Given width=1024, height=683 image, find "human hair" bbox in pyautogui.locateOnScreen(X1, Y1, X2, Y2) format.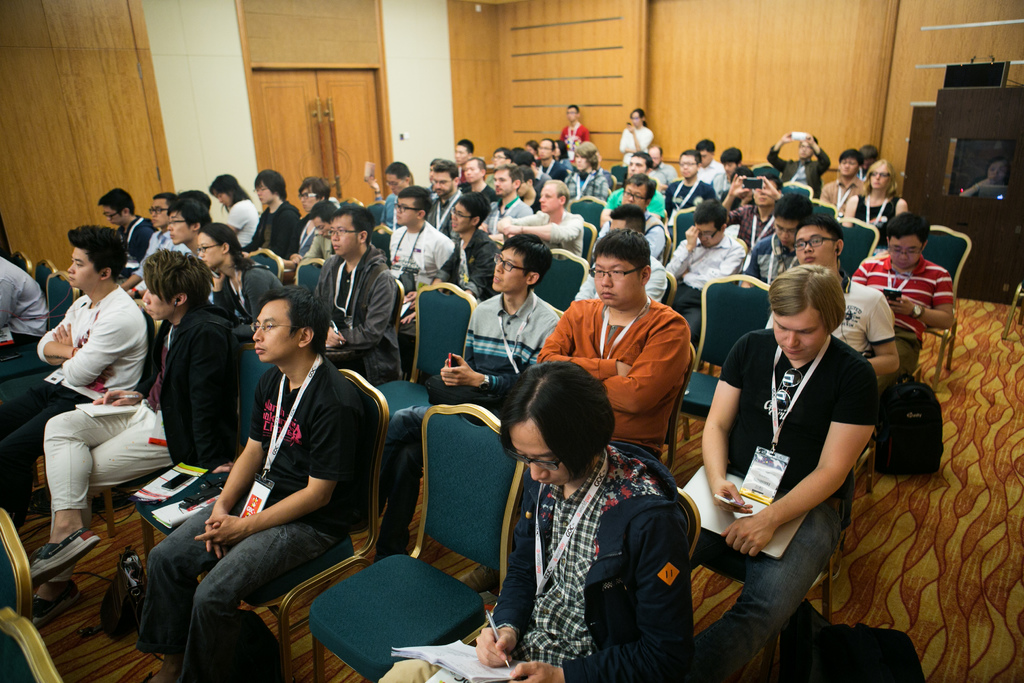
pyautogui.locateOnScreen(628, 107, 647, 127).
